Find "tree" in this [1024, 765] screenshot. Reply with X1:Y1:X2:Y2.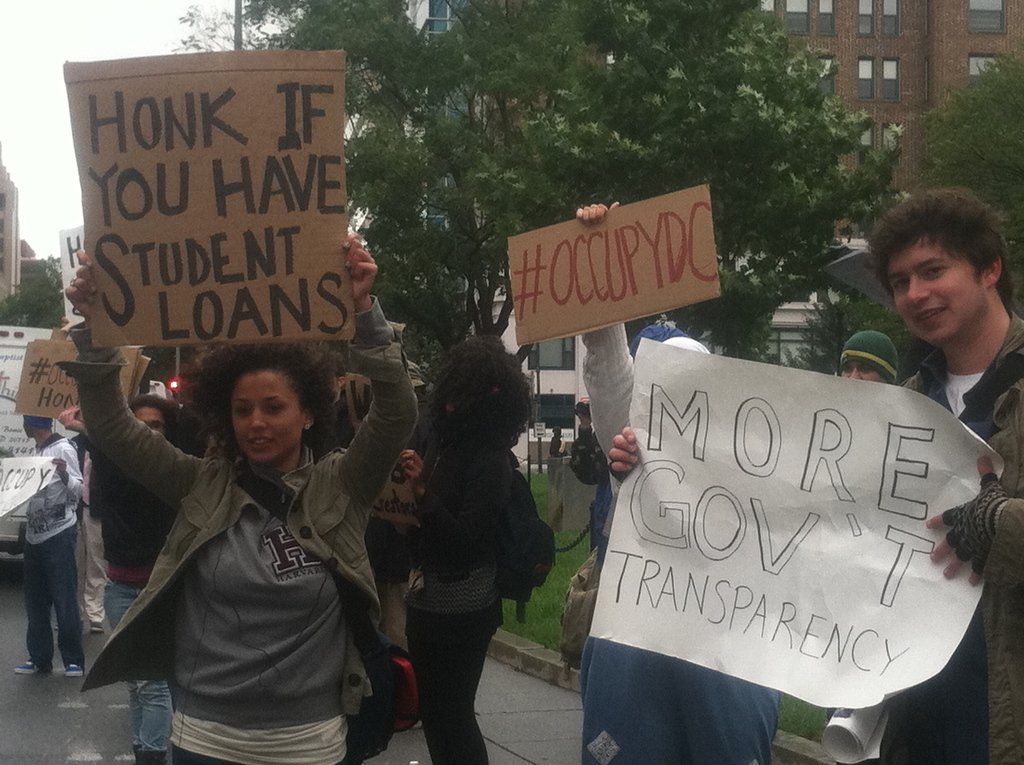
801:54:1023:376.
